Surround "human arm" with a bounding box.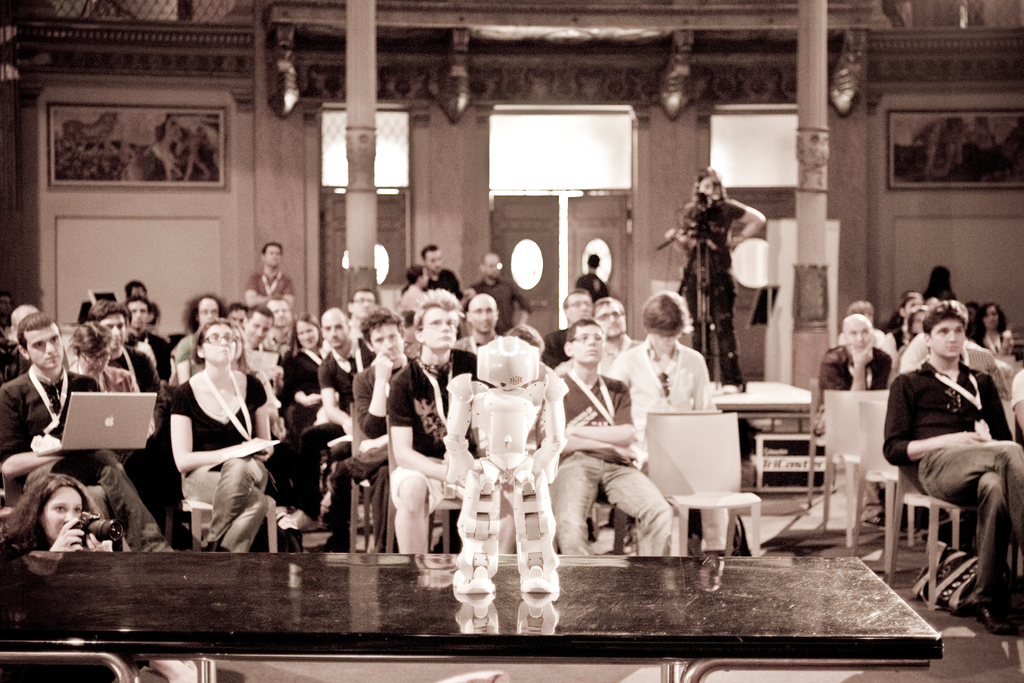
bbox(1009, 366, 1023, 431).
